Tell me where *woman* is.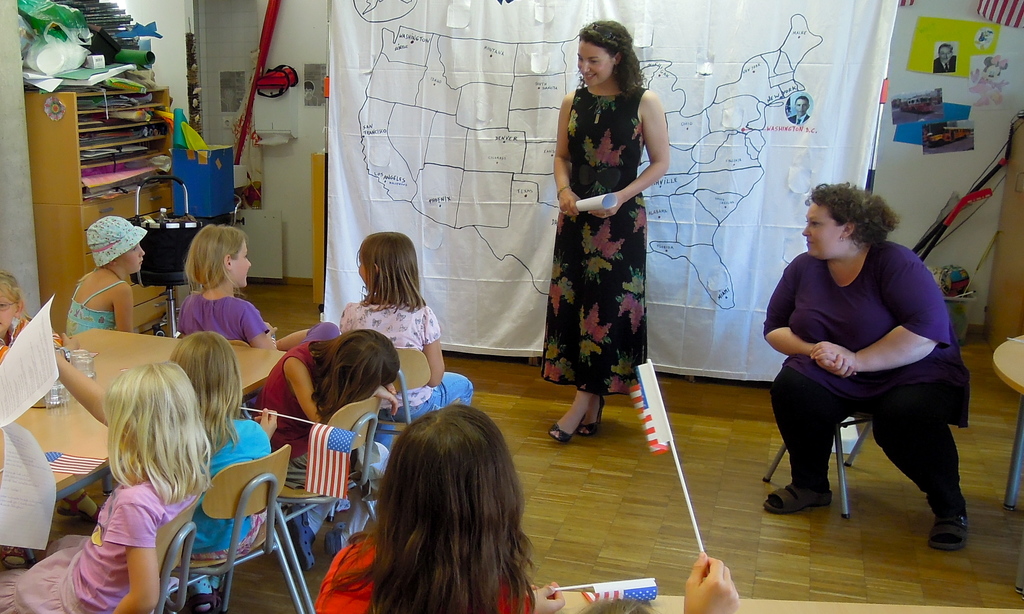
*woman* is at box(537, 31, 685, 438).
